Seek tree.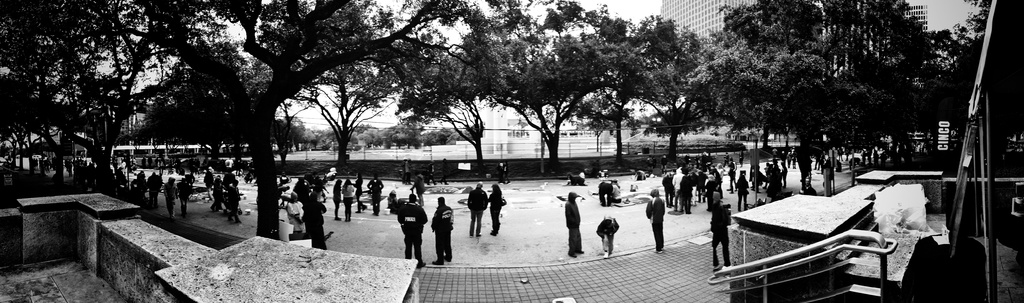
<box>289,16,401,193</box>.
